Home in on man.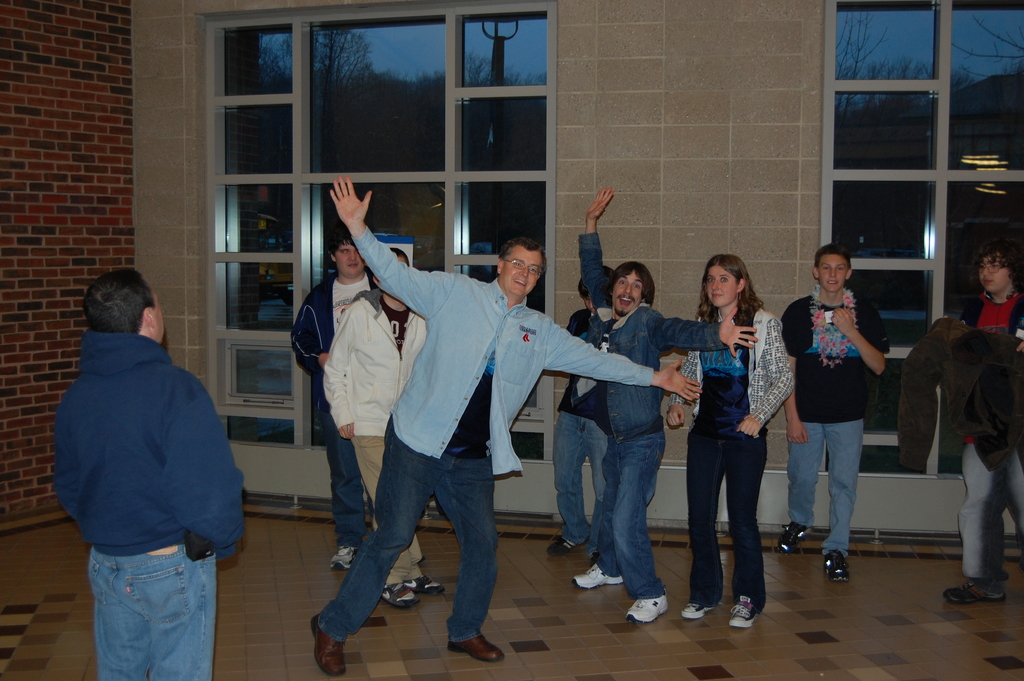
Homed in at l=780, t=246, r=890, b=582.
